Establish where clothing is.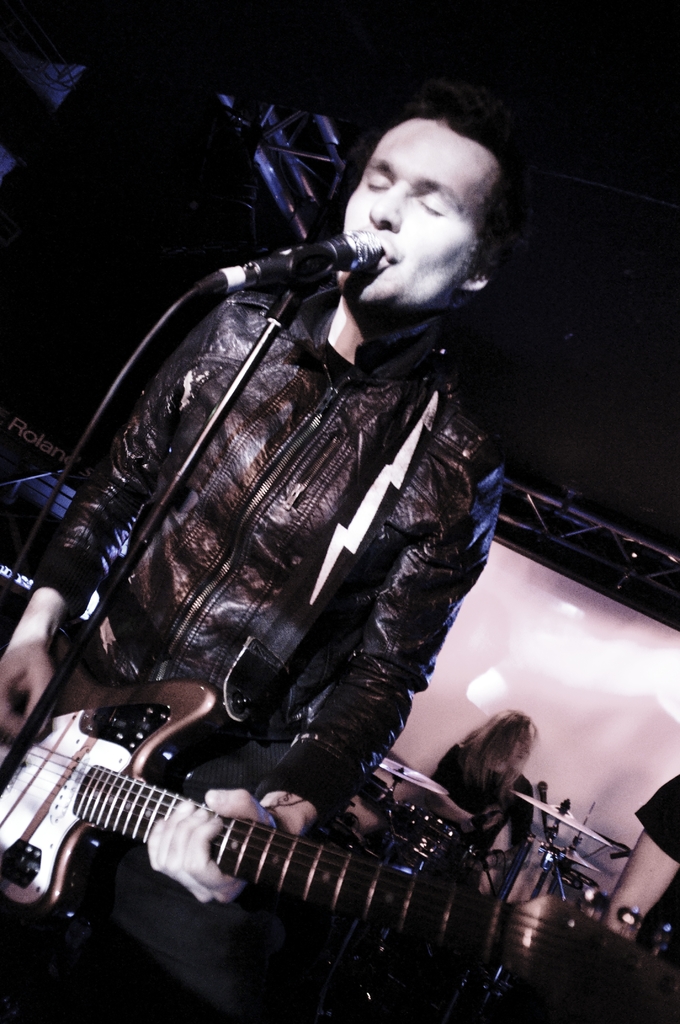
Established at crop(405, 726, 566, 867).
